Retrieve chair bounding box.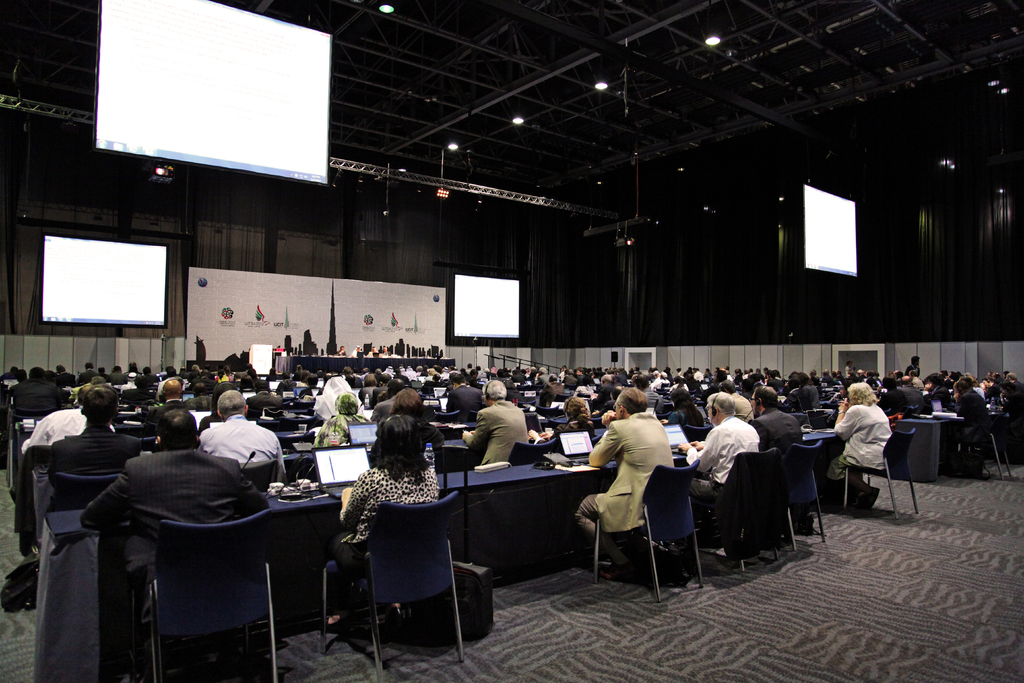
Bounding box: left=687, top=448, right=781, bottom=573.
